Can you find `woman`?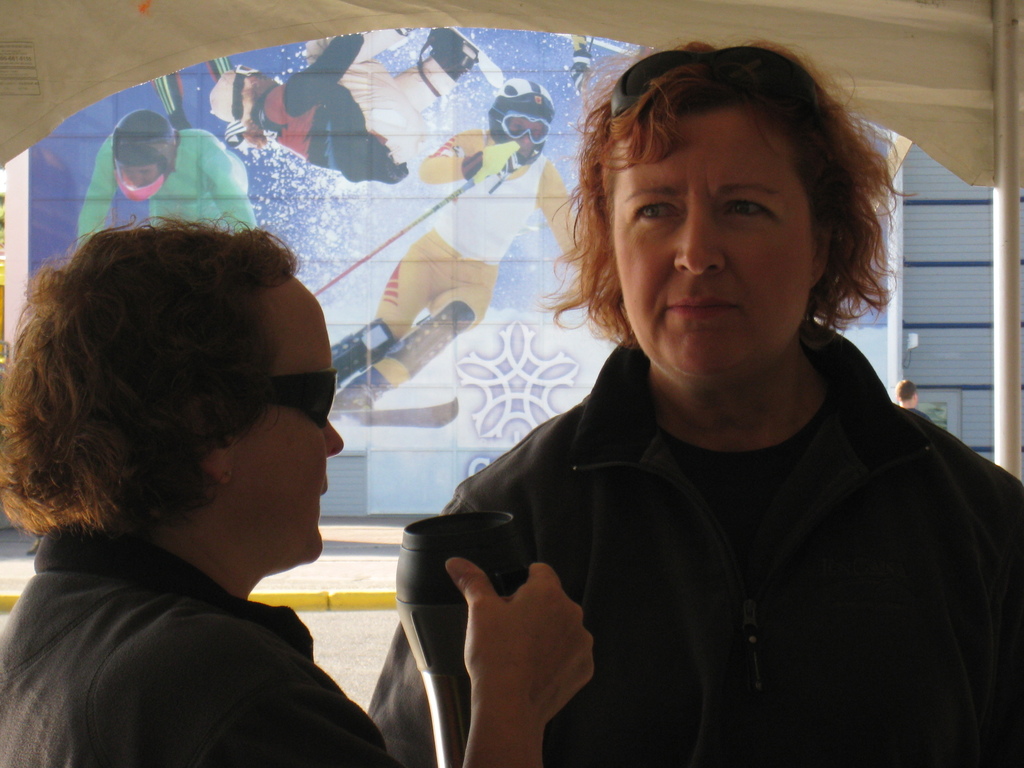
Yes, bounding box: (359, 46, 1023, 760).
